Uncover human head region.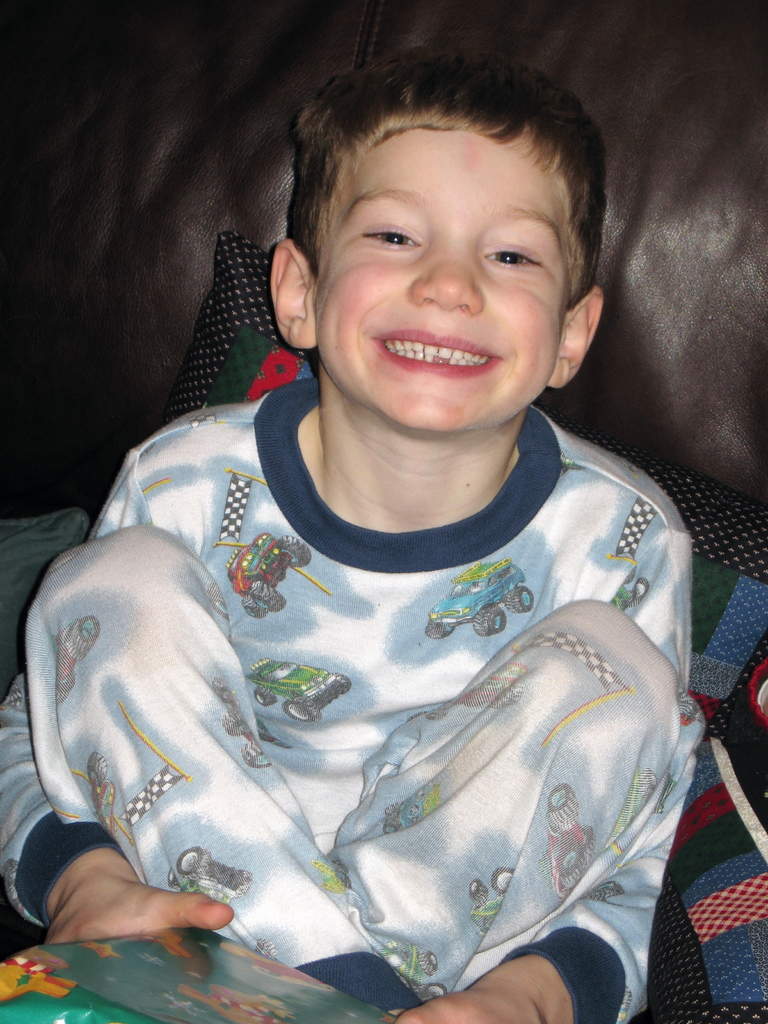
Uncovered: region(282, 57, 612, 418).
